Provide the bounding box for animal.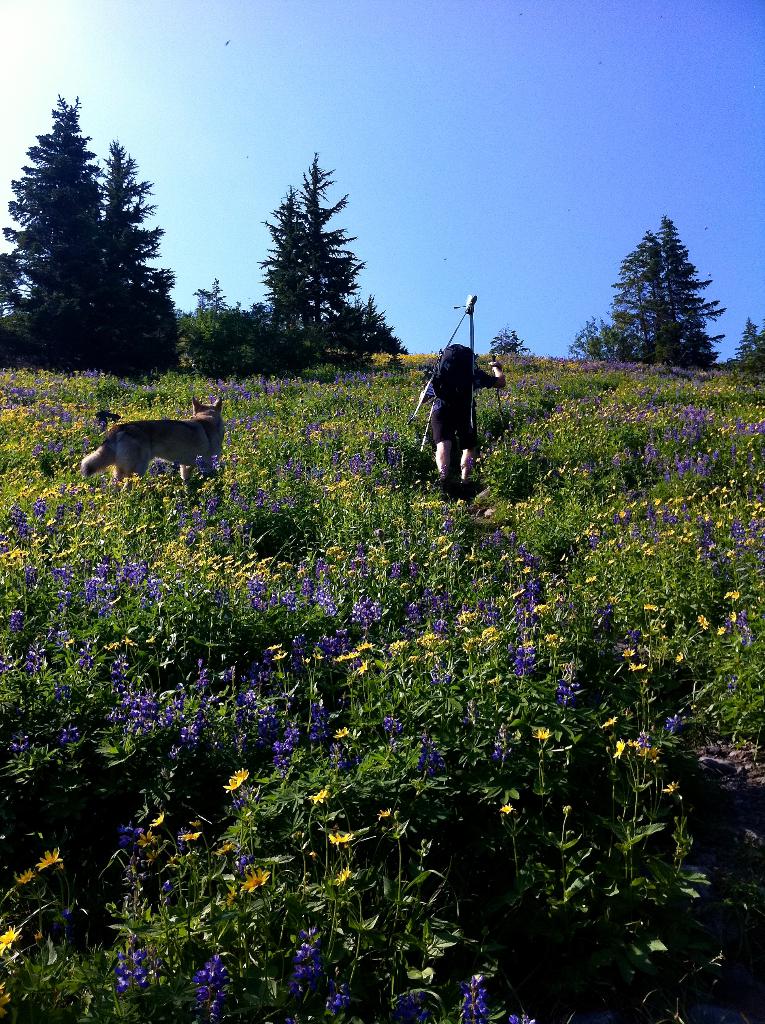
region(81, 398, 222, 477).
